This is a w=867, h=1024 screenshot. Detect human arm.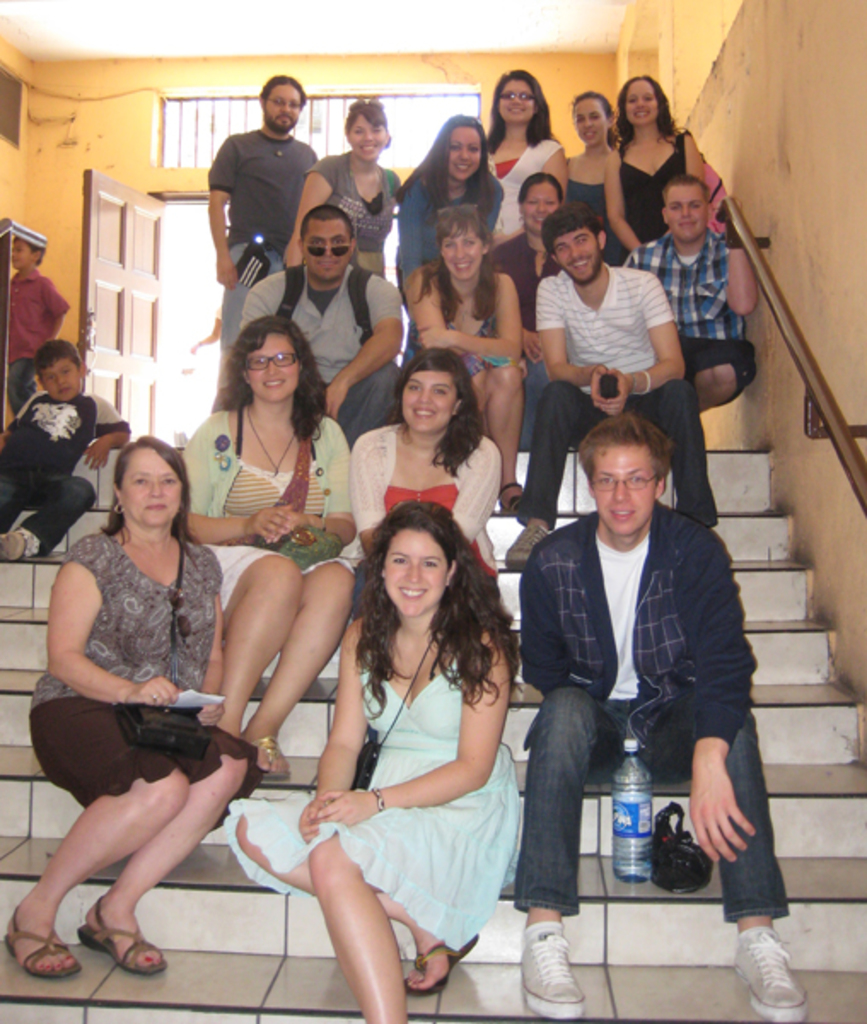
[x1=672, y1=125, x2=705, y2=176].
